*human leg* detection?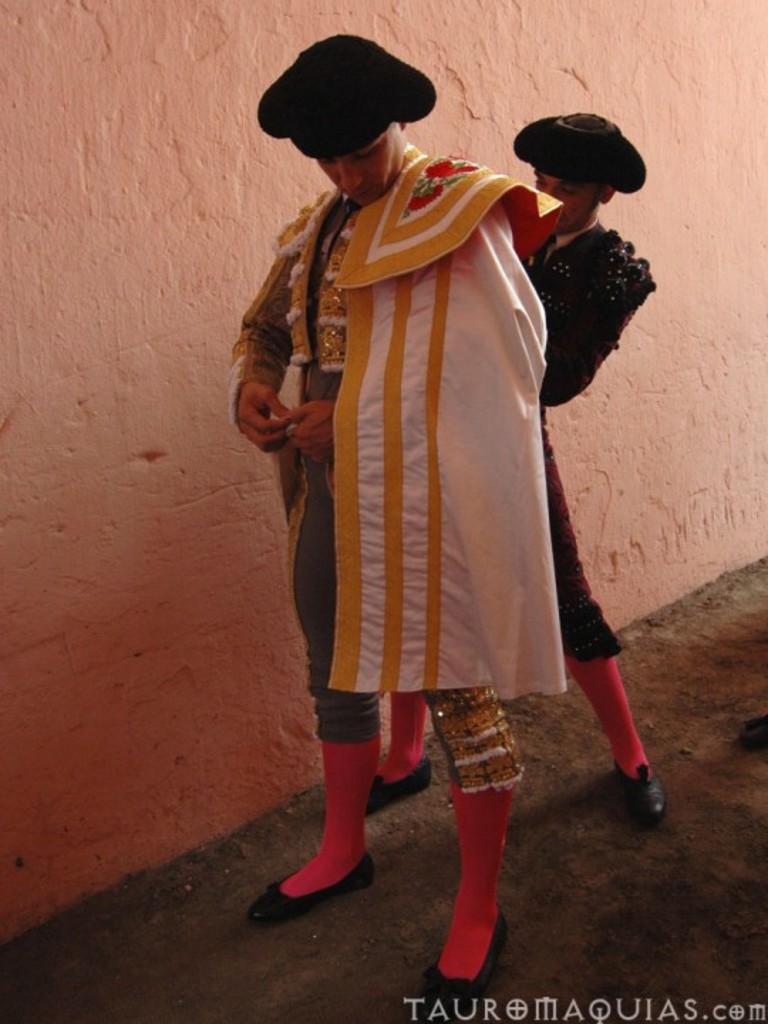
421:694:521:1014
